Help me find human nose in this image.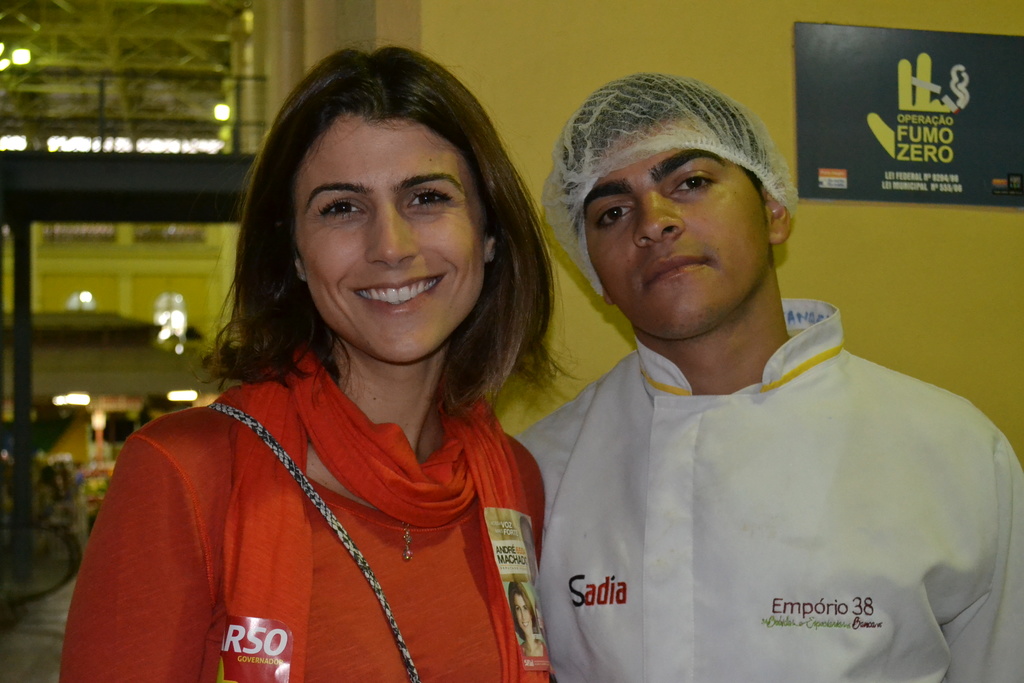
Found it: 635, 182, 684, 245.
